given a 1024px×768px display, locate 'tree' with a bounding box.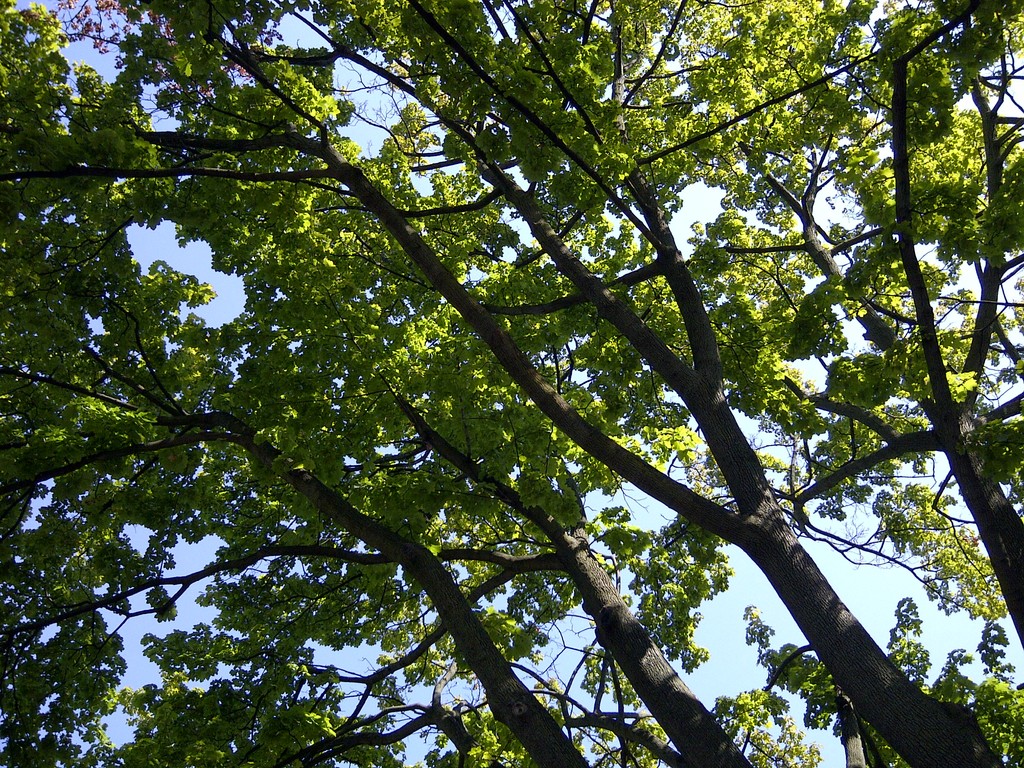
Located: {"left": 20, "top": 0, "right": 1023, "bottom": 767}.
